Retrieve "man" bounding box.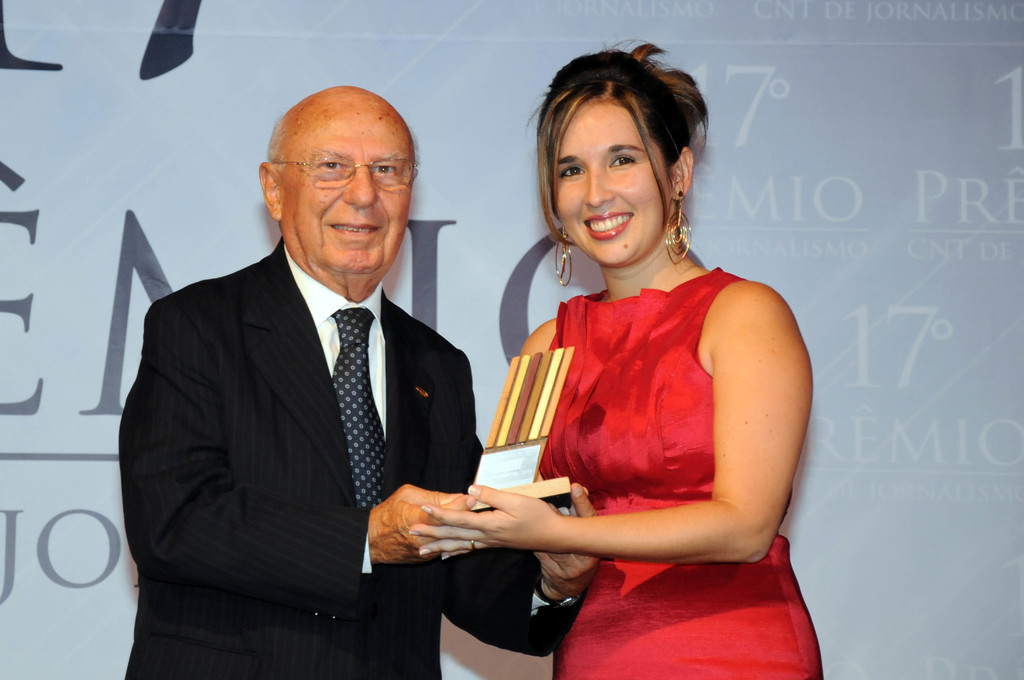
Bounding box: left=118, top=82, right=508, bottom=671.
